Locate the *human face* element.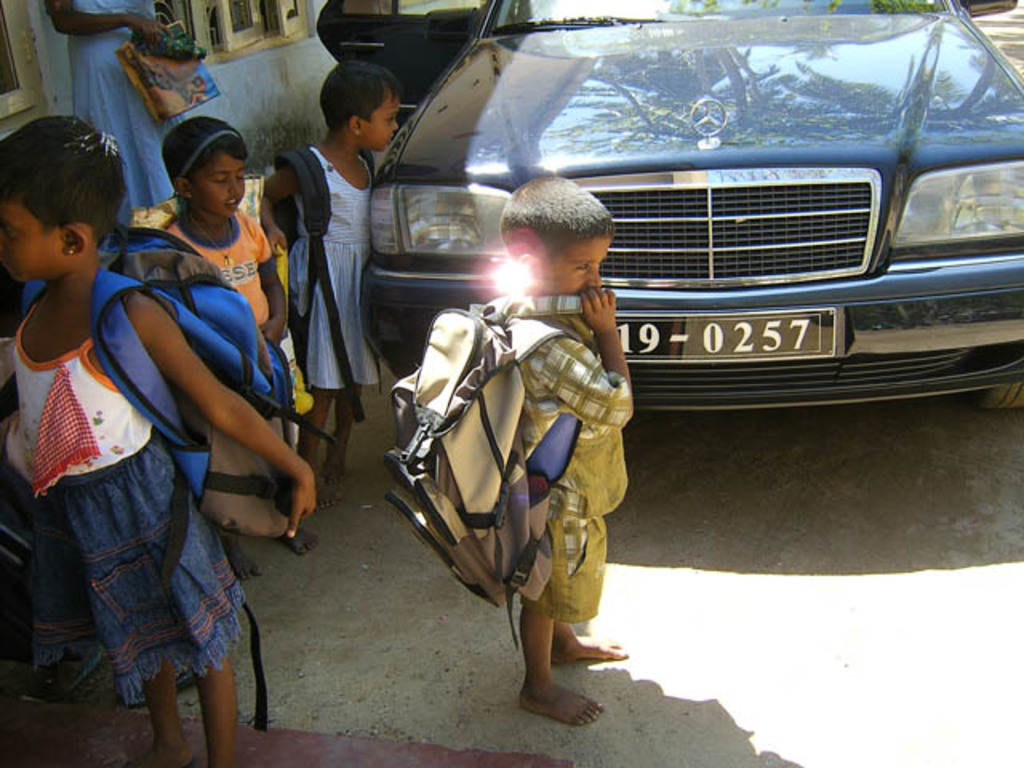
Element bbox: pyautogui.locateOnScreen(542, 234, 606, 293).
